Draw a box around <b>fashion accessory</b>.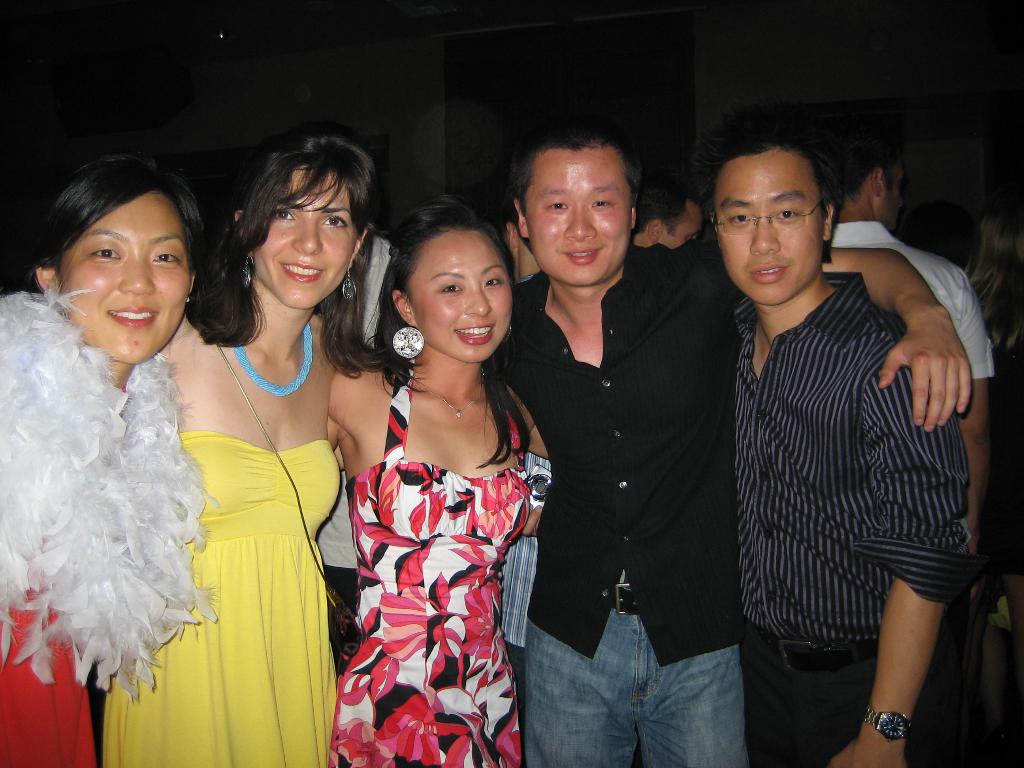
x1=861, y1=712, x2=910, y2=741.
